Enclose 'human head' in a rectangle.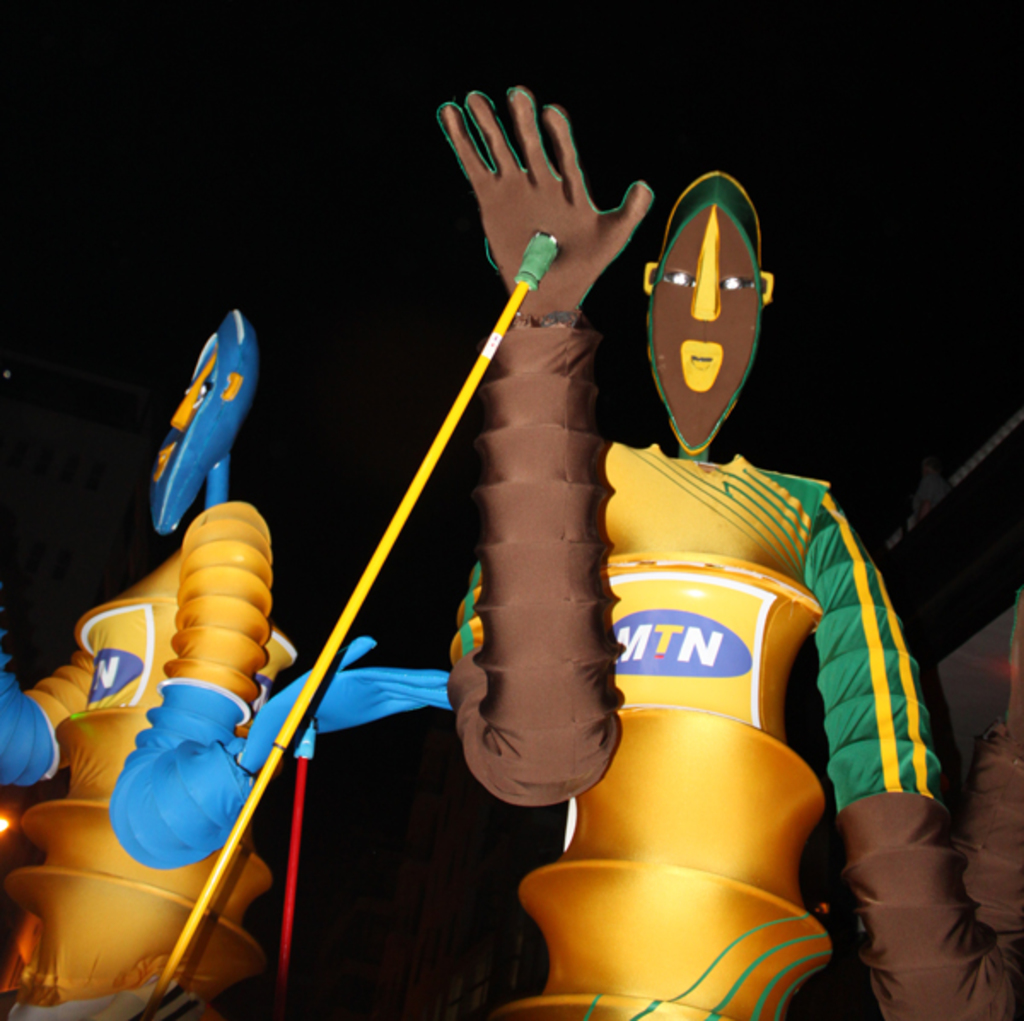
locate(643, 174, 775, 451).
